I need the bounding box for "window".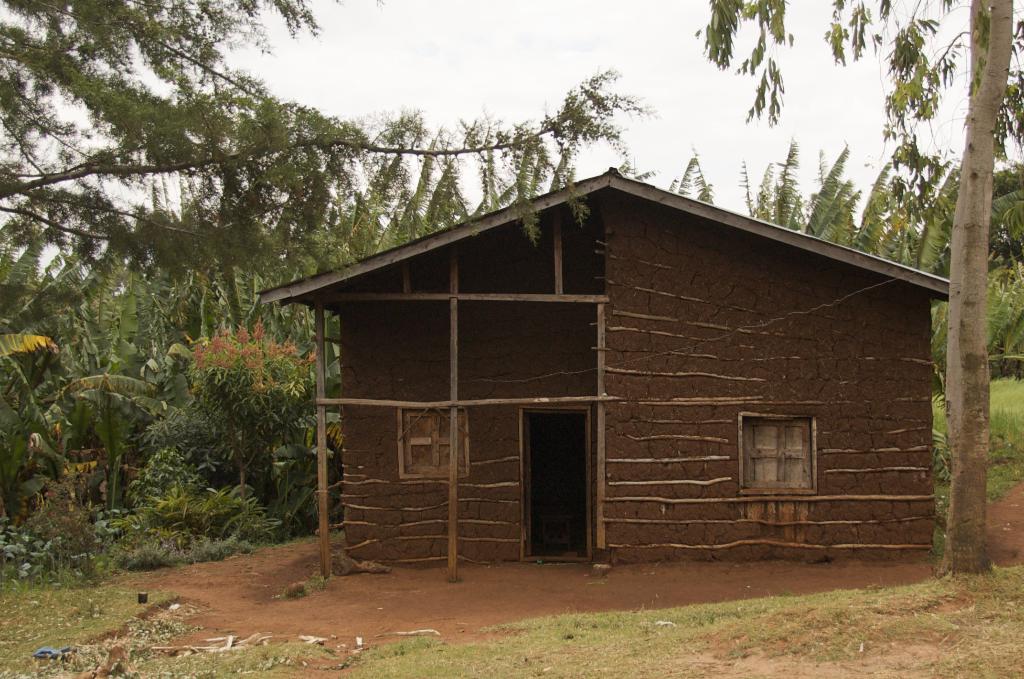
Here it is: <region>399, 406, 471, 477</region>.
